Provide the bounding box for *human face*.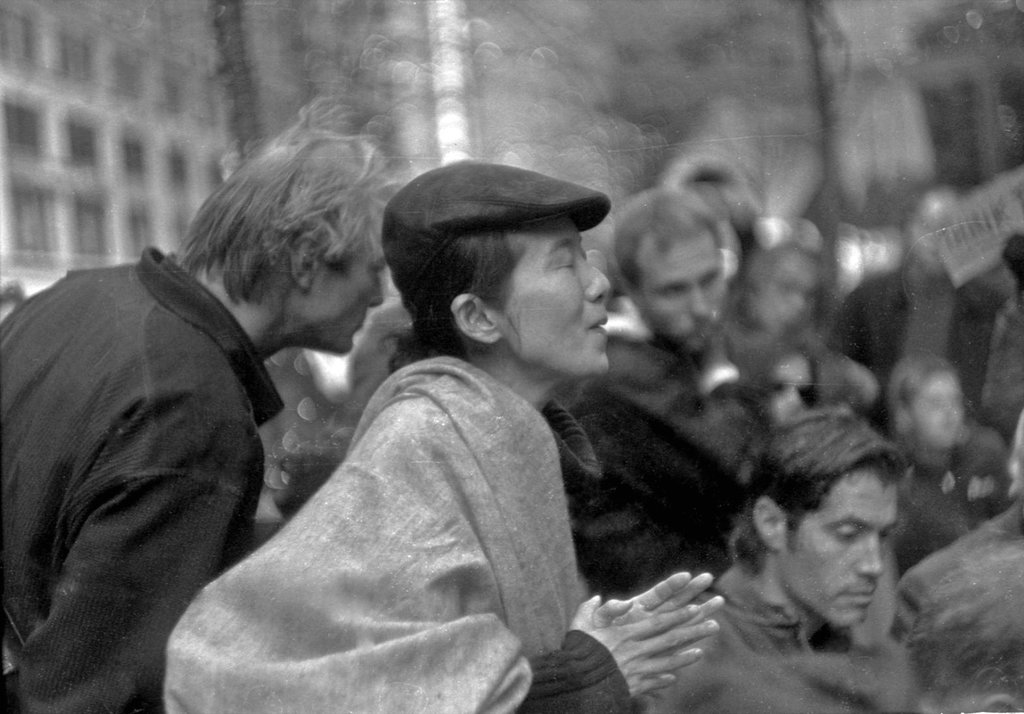
x1=319, y1=241, x2=390, y2=355.
